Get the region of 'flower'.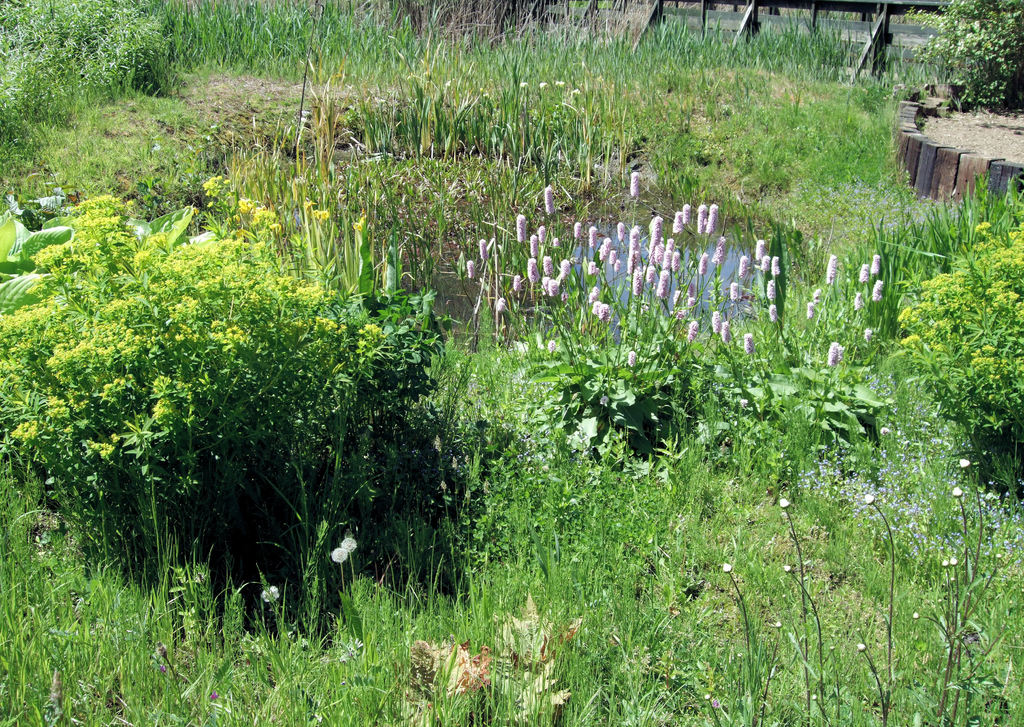
(left=261, top=579, right=281, bottom=605).
